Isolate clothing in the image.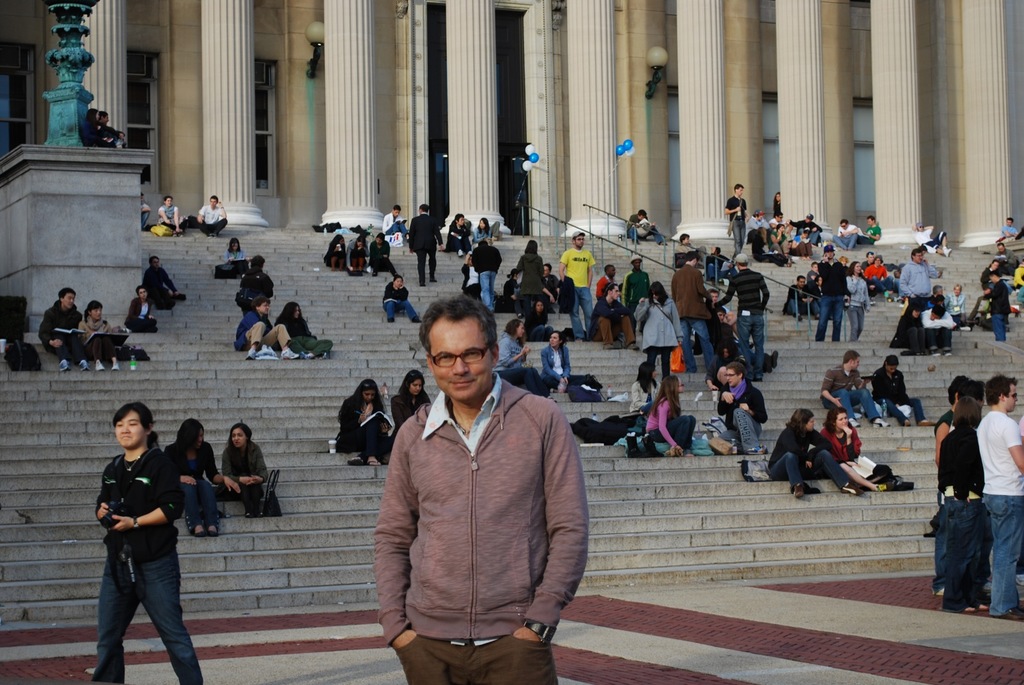
Isolated region: [left=337, top=395, right=391, bottom=468].
